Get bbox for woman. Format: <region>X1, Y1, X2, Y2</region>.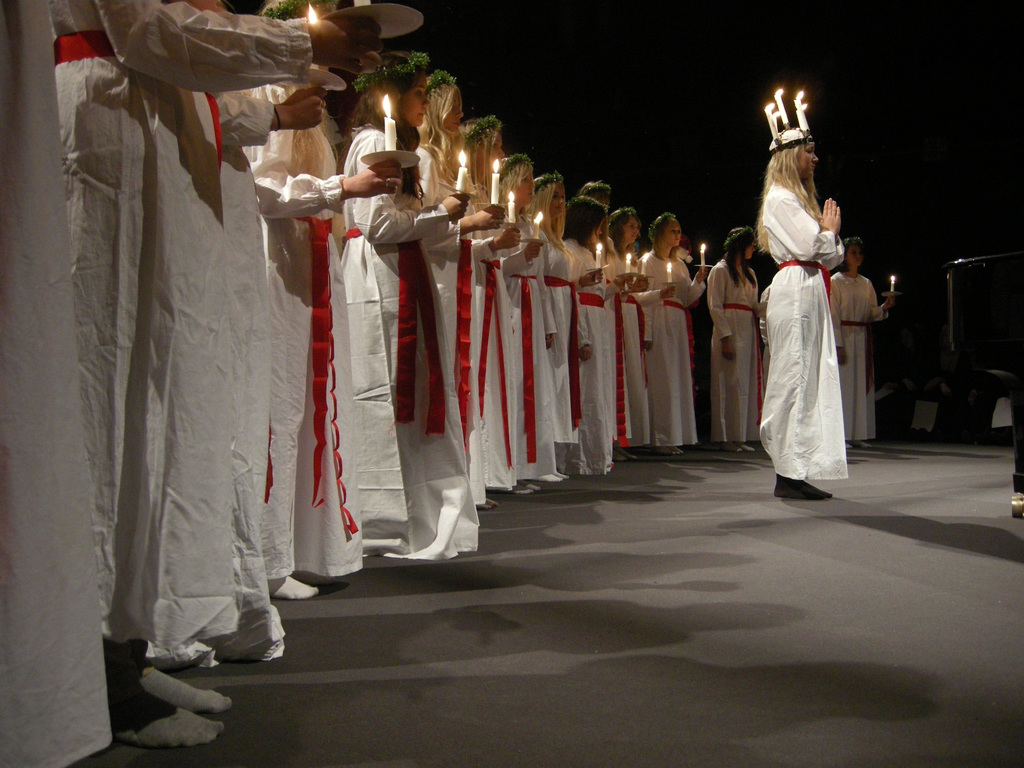
<region>637, 207, 707, 448</region>.
